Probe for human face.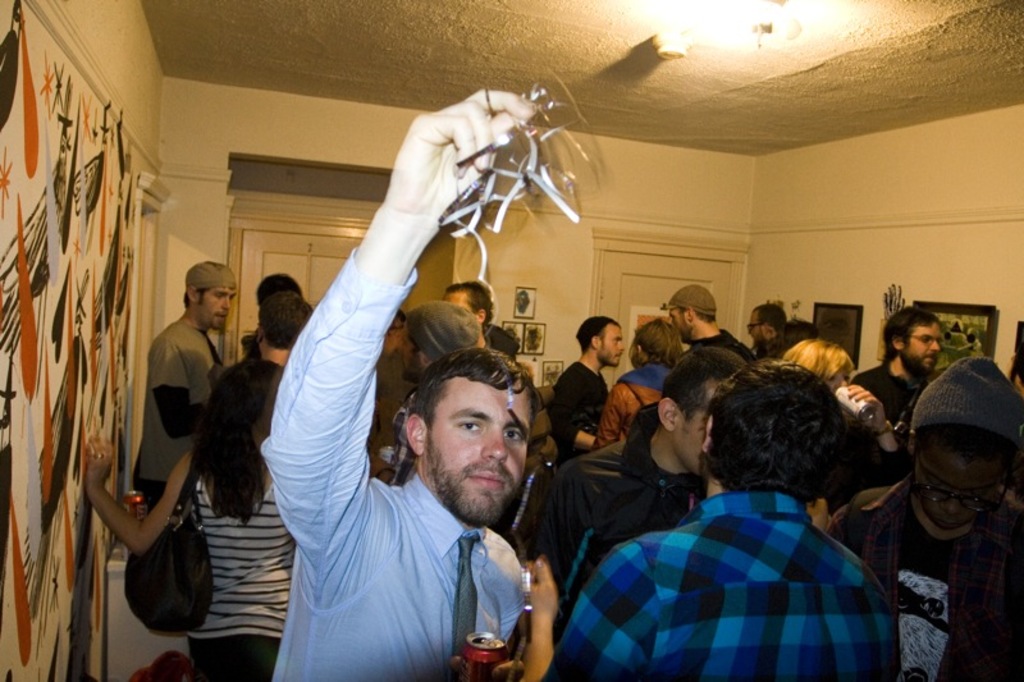
Probe result: [827, 362, 849, 394].
